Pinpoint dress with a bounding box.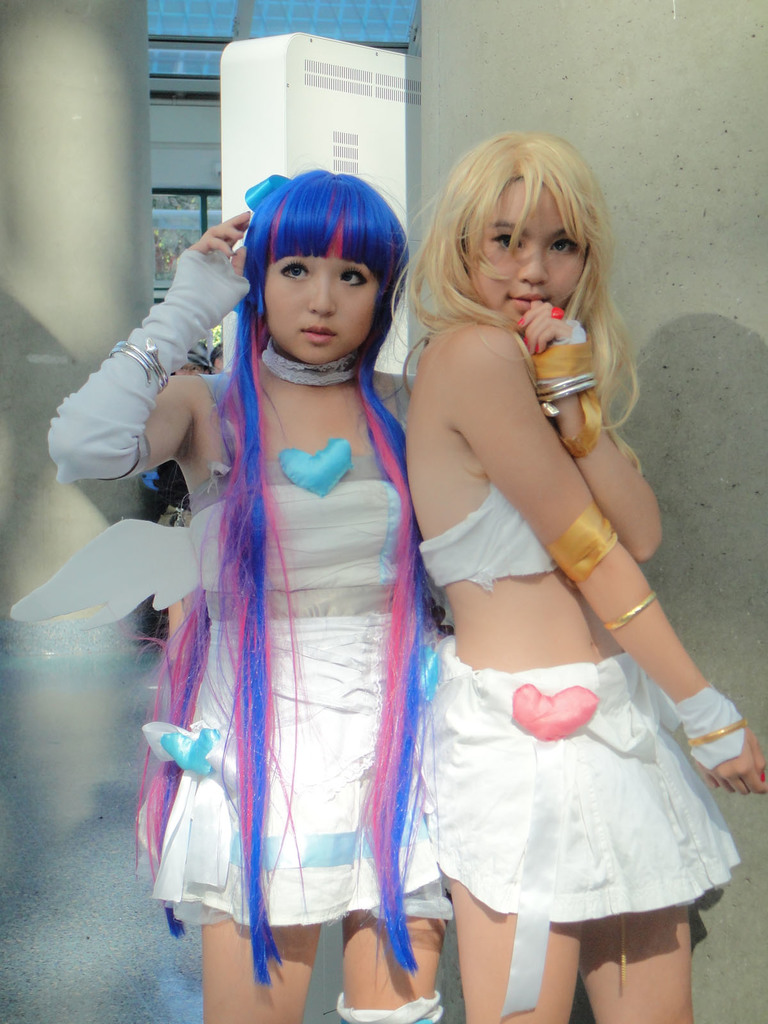
[6,444,431,922].
